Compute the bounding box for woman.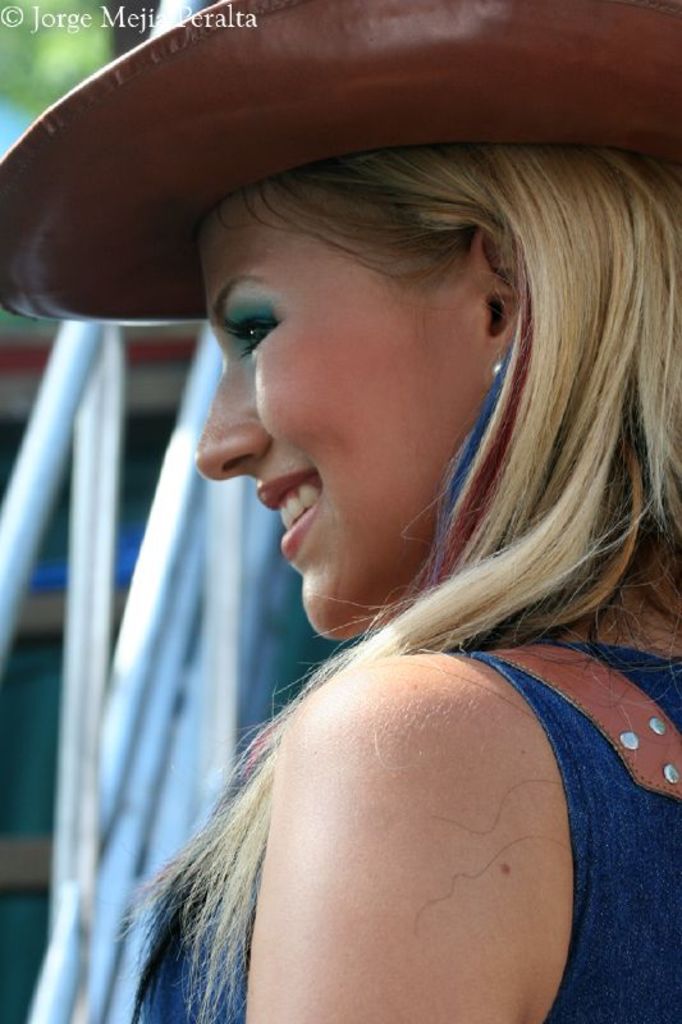
[42, 45, 659, 1023].
